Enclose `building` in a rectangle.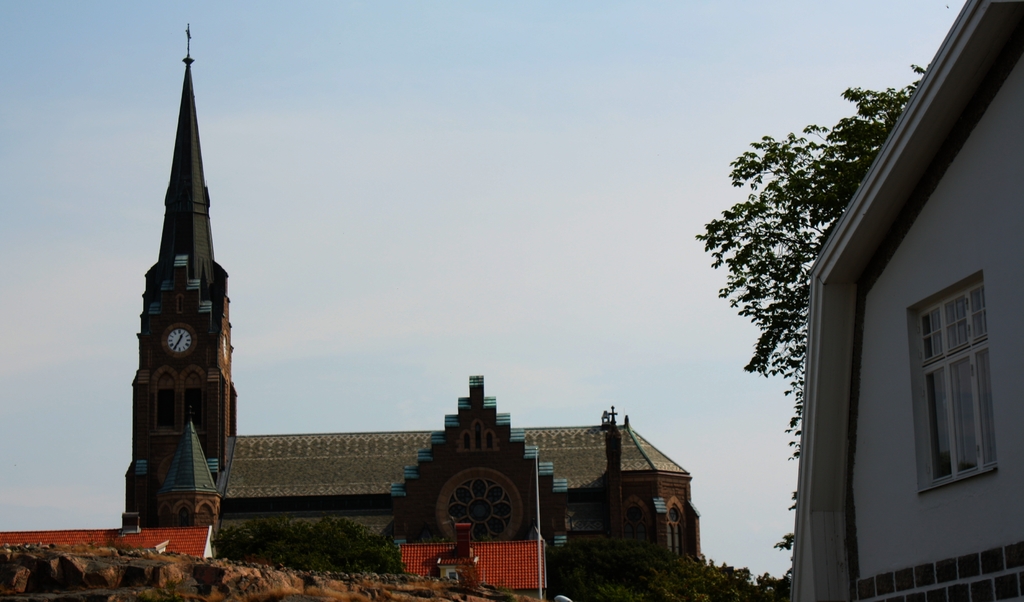
117,19,710,601.
